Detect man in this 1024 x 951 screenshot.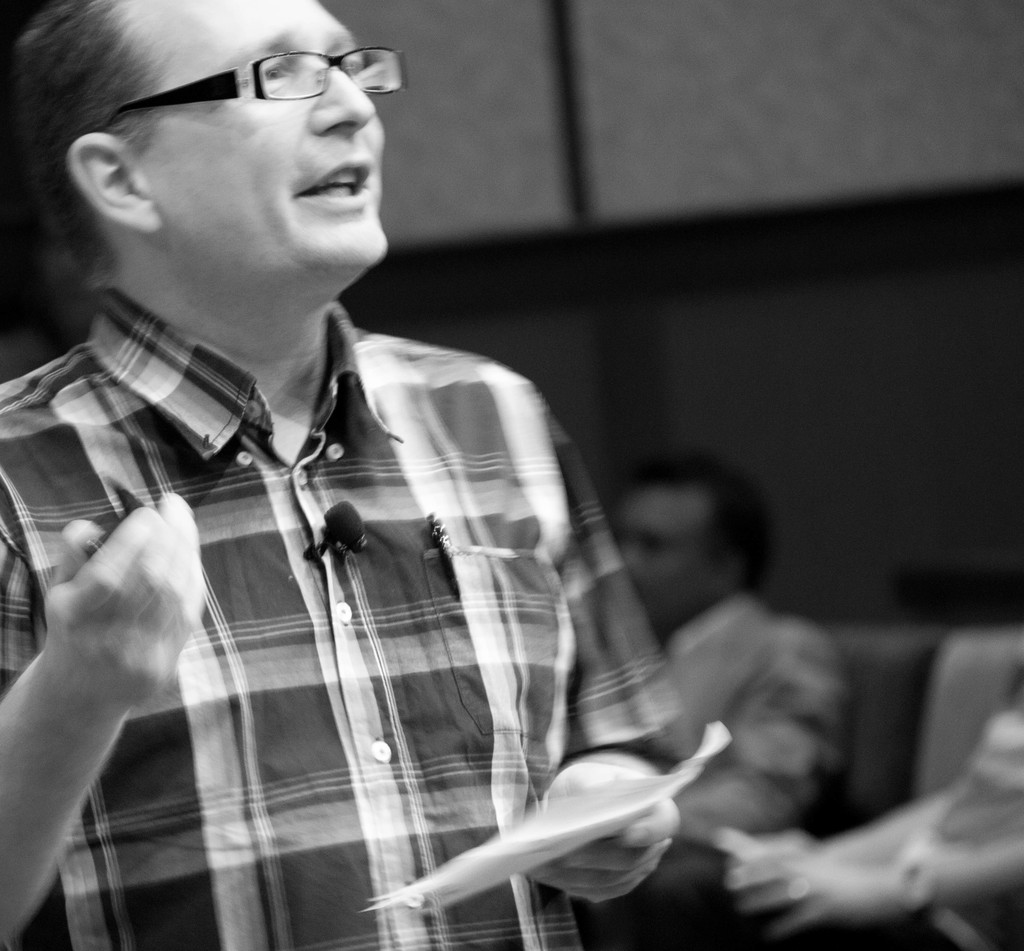
Detection: (0, 0, 712, 950).
